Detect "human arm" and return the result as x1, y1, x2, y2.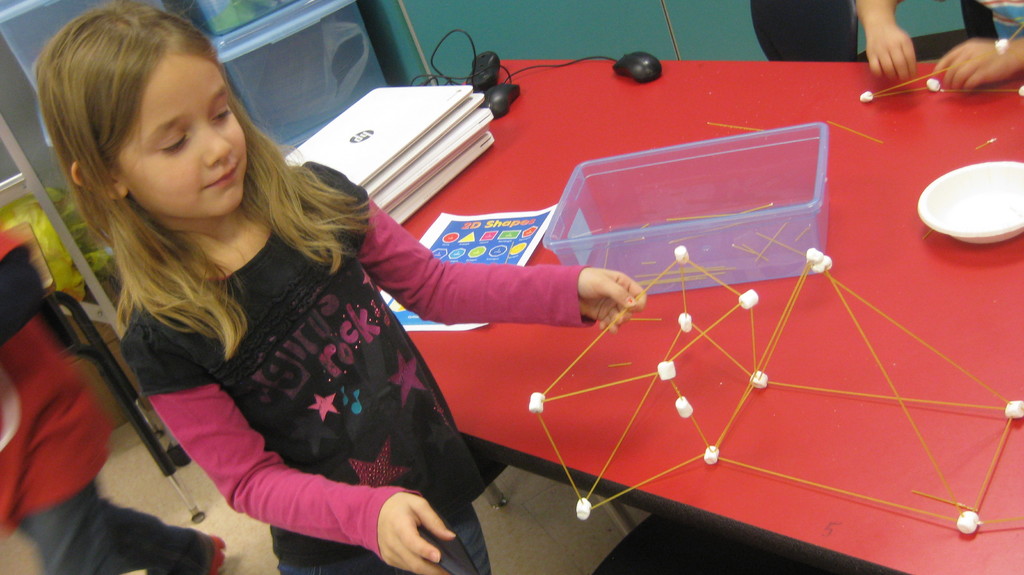
856, 0, 922, 86.
